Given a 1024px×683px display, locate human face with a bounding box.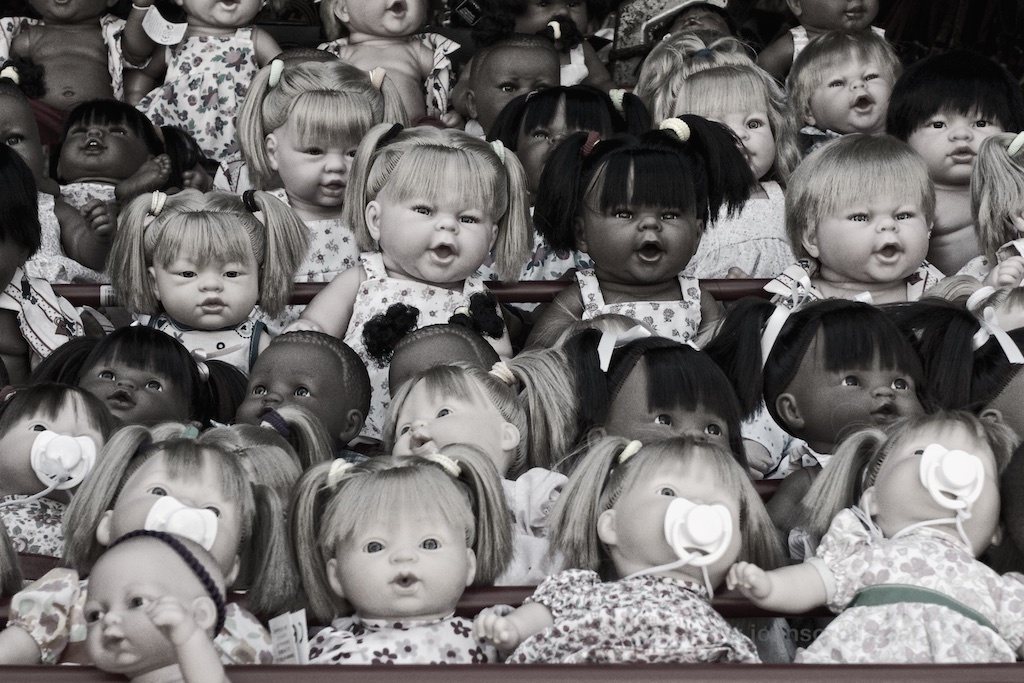
Located: (left=62, top=110, right=145, bottom=172).
